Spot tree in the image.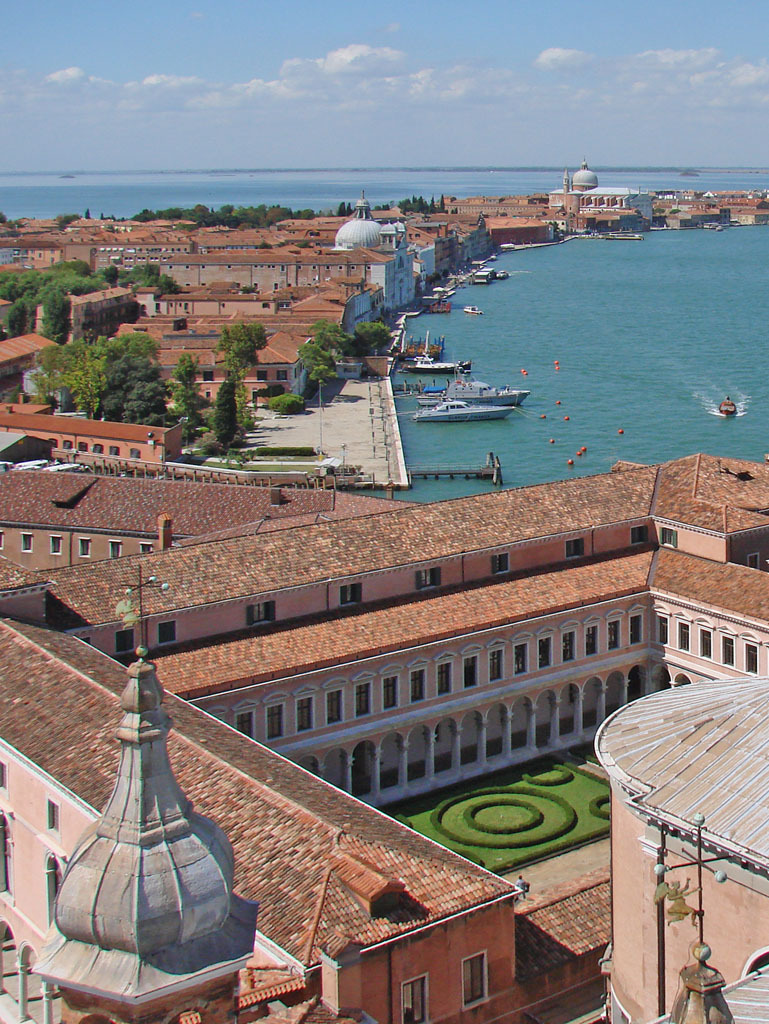
tree found at (125, 180, 307, 242).
